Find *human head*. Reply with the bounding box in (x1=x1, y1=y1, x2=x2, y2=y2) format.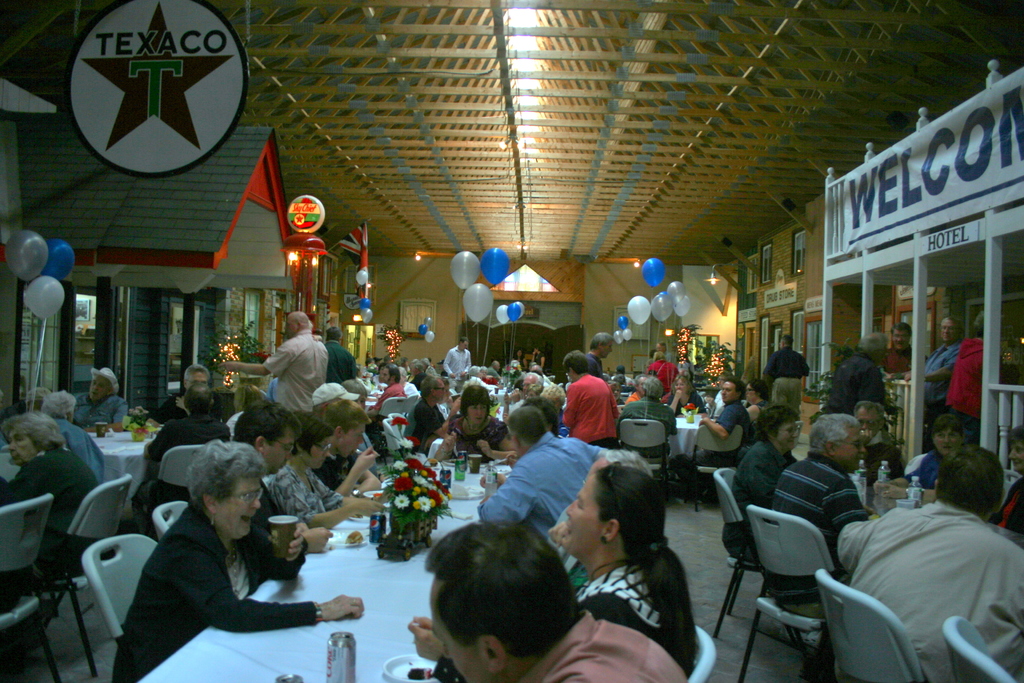
(x1=43, y1=387, x2=75, y2=422).
